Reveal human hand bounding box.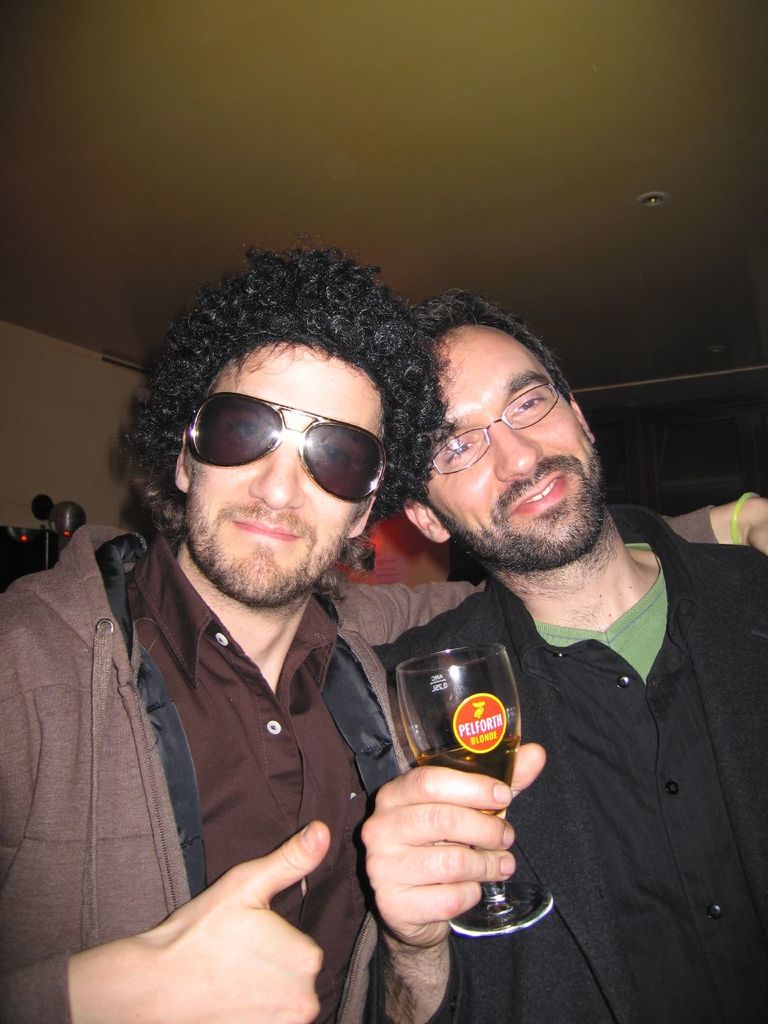
Revealed: (left=744, top=494, right=767, bottom=554).
